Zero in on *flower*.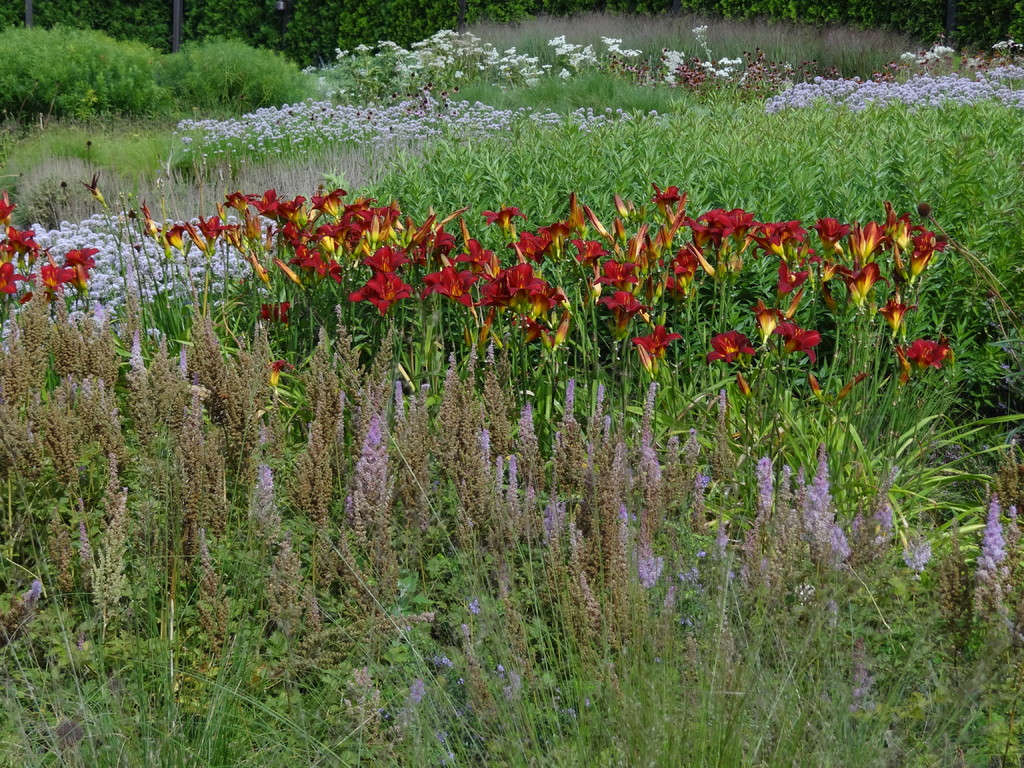
Zeroed in: (x1=0, y1=226, x2=42, y2=253).
